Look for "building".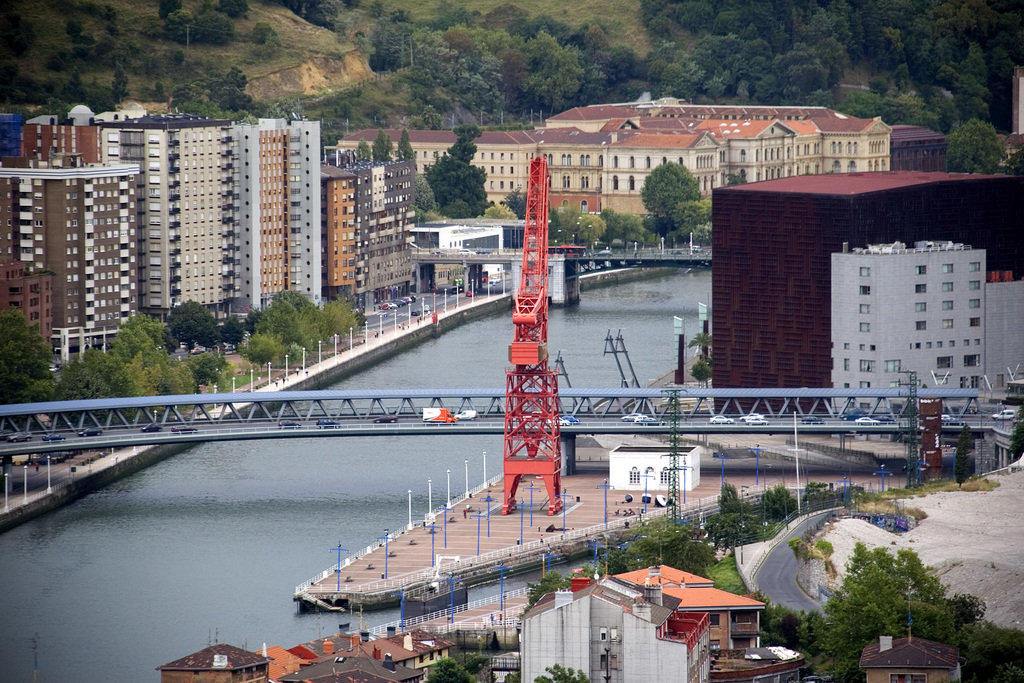
Found: BBox(712, 169, 1023, 410).
